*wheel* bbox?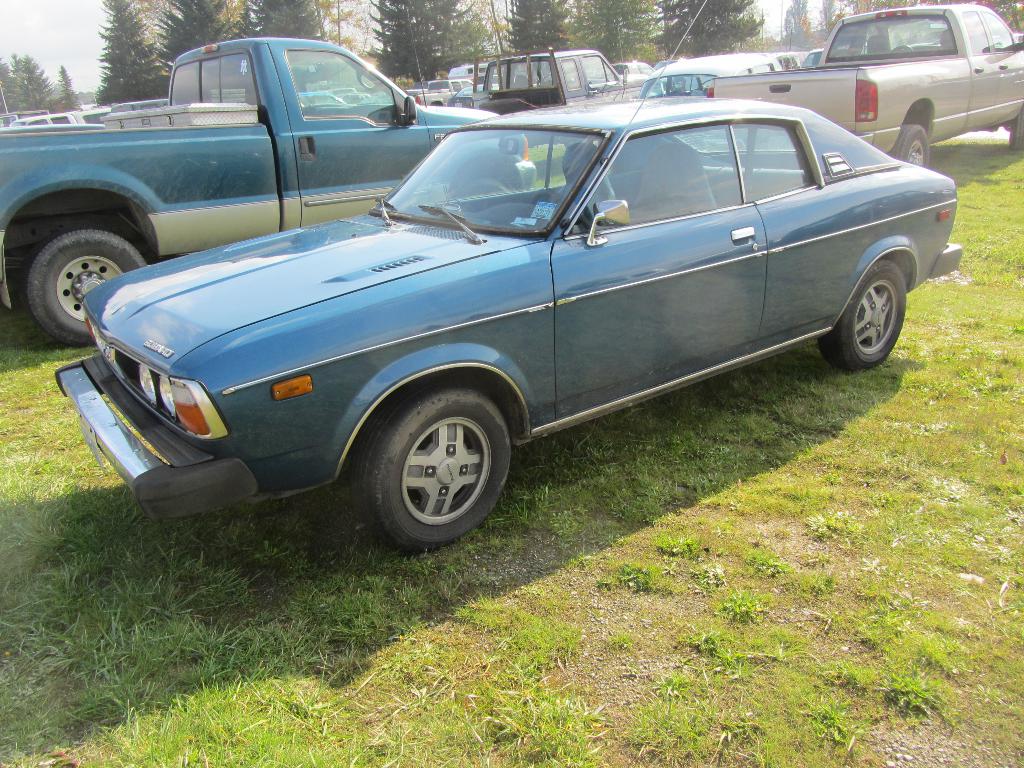
[697,79,710,88]
